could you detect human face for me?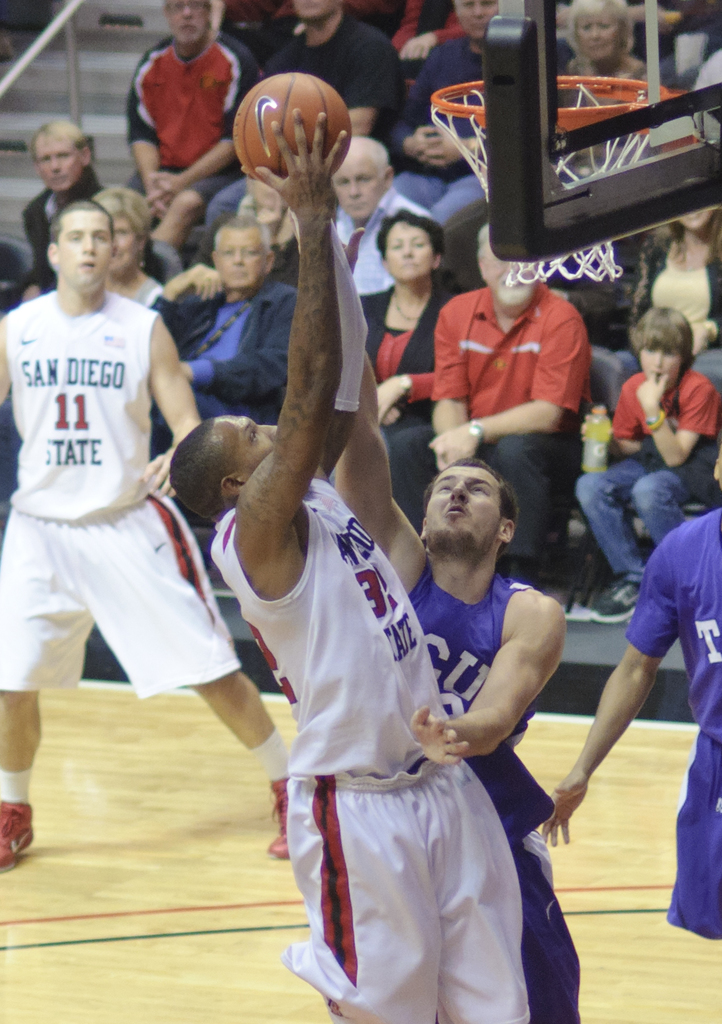
Detection result: [455,0,501,37].
